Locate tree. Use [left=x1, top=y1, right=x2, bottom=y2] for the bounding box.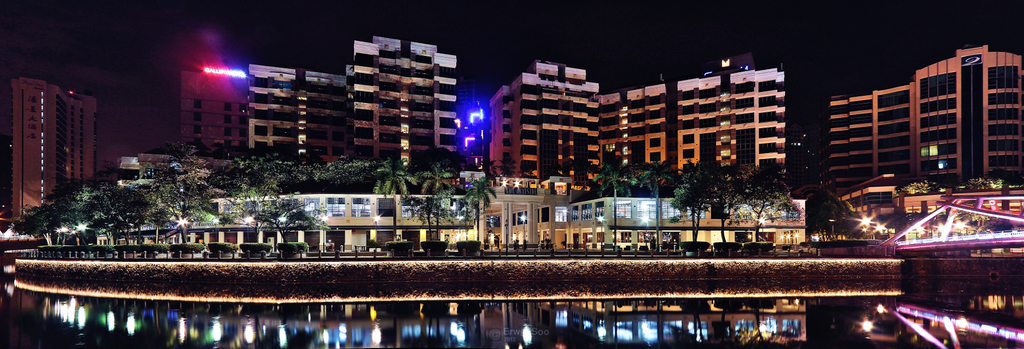
[left=635, top=160, right=674, bottom=253].
